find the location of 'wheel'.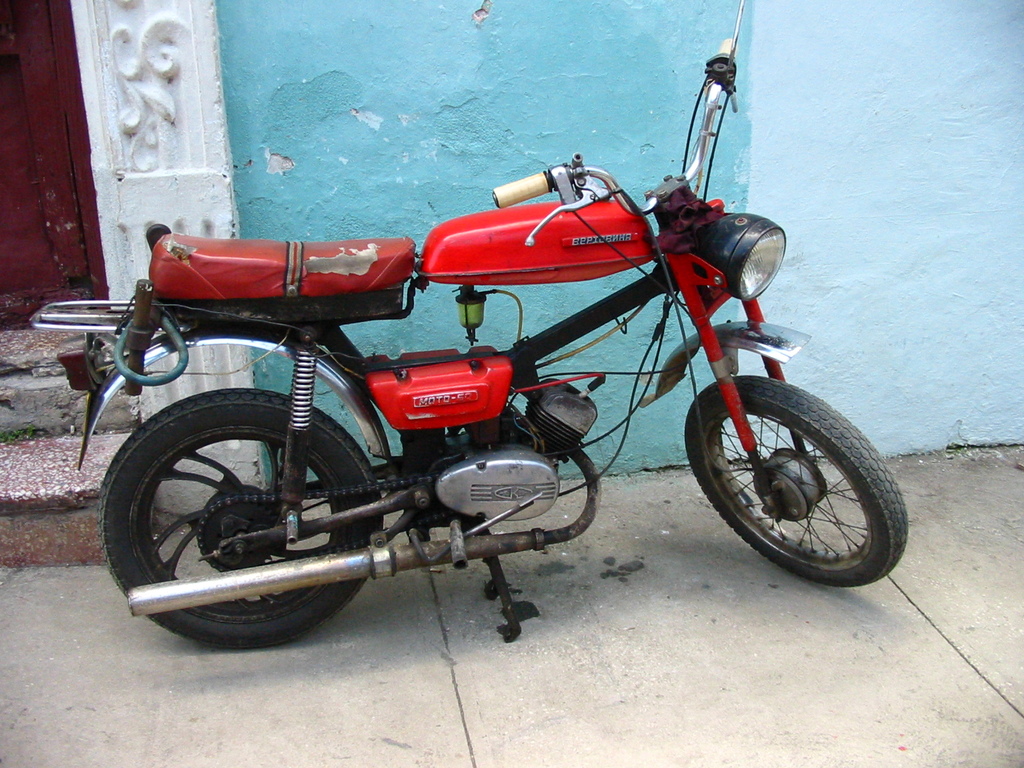
Location: 102:388:380:650.
